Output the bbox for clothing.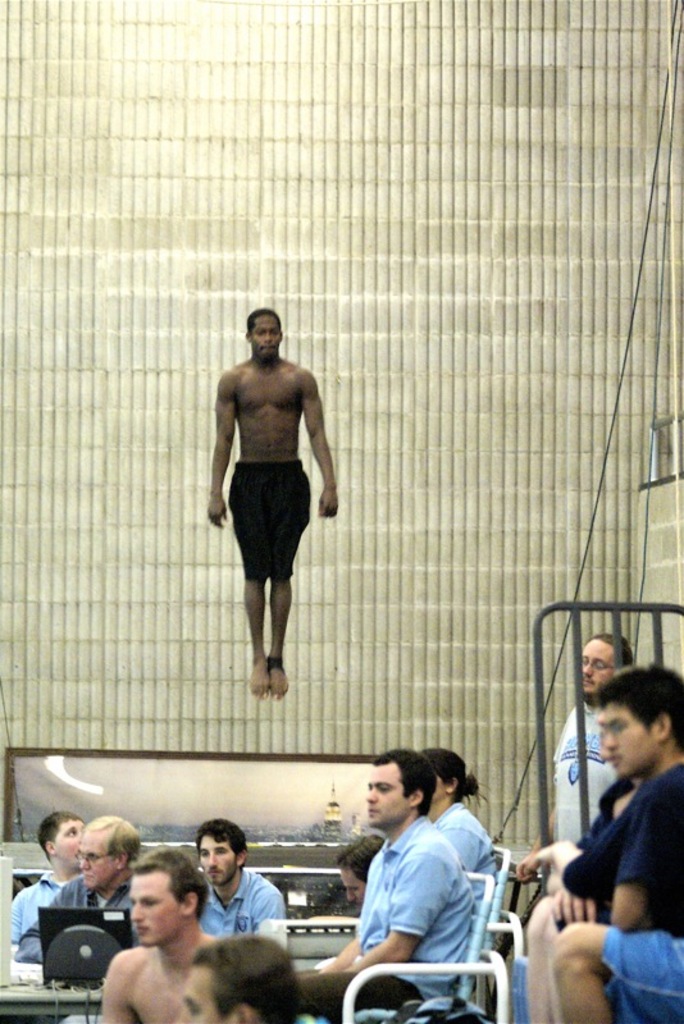
(x1=292, y1=813, x2=473, y2=1023).
